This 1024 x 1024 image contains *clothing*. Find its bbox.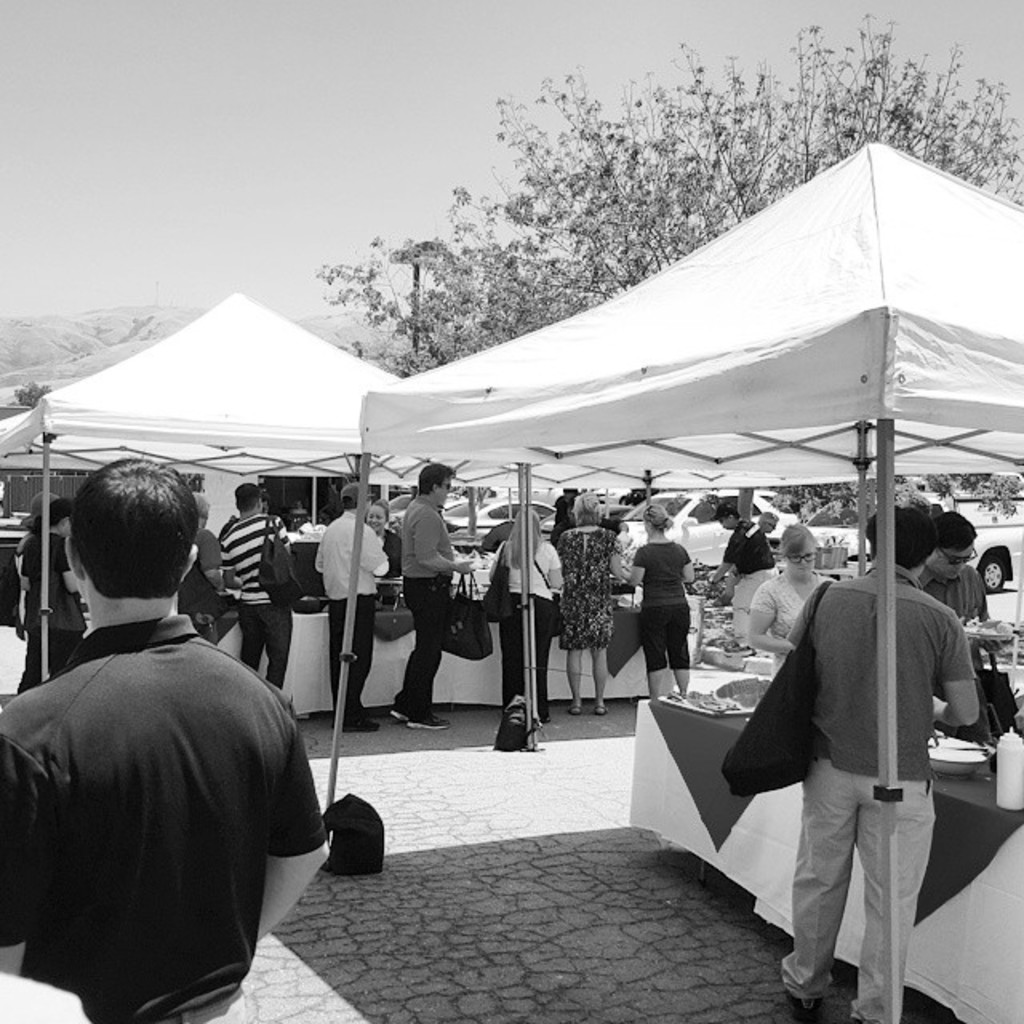
{"left": 178, "top": 528, "right": 250, "bottom": 643}.
